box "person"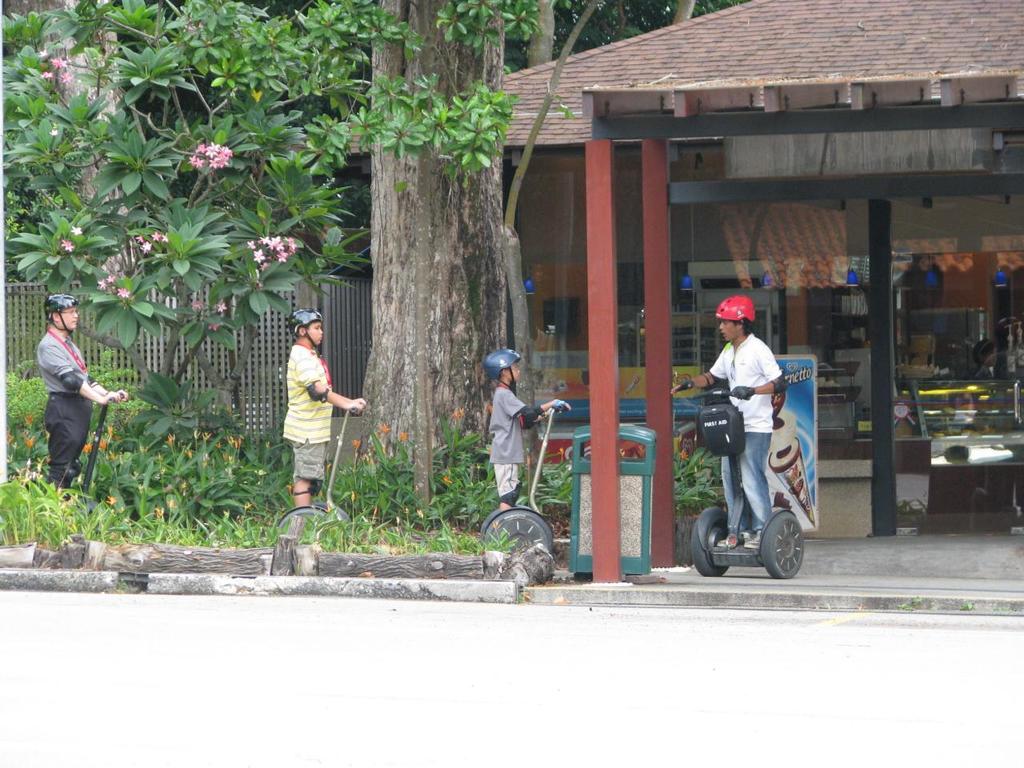
bbox=(34, 294, 128, 502)
